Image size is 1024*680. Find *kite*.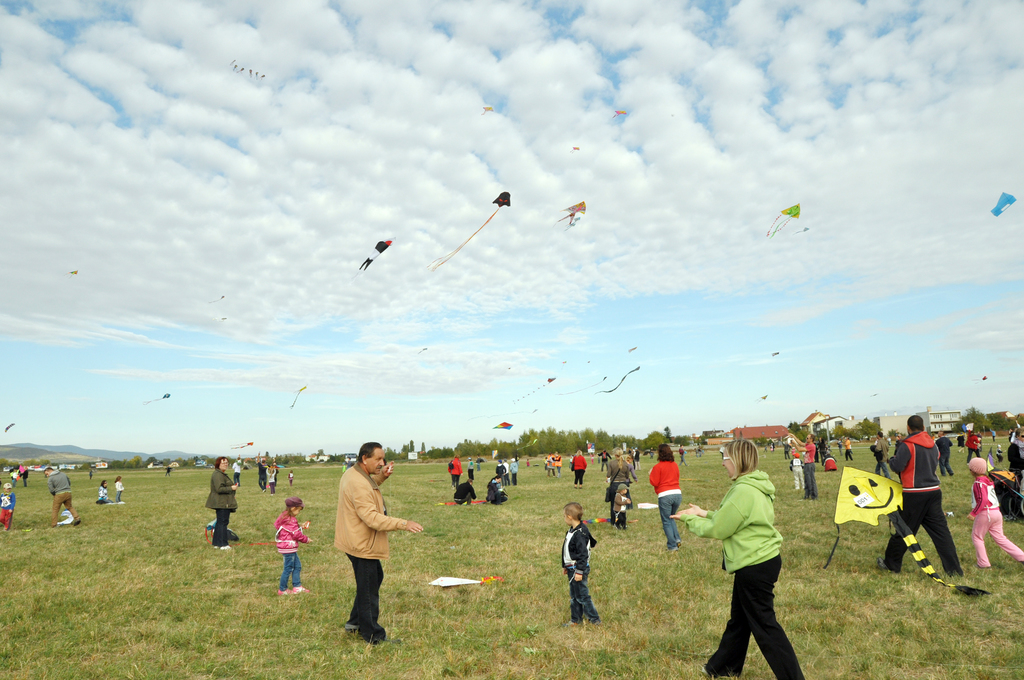
357/239/392/273.
